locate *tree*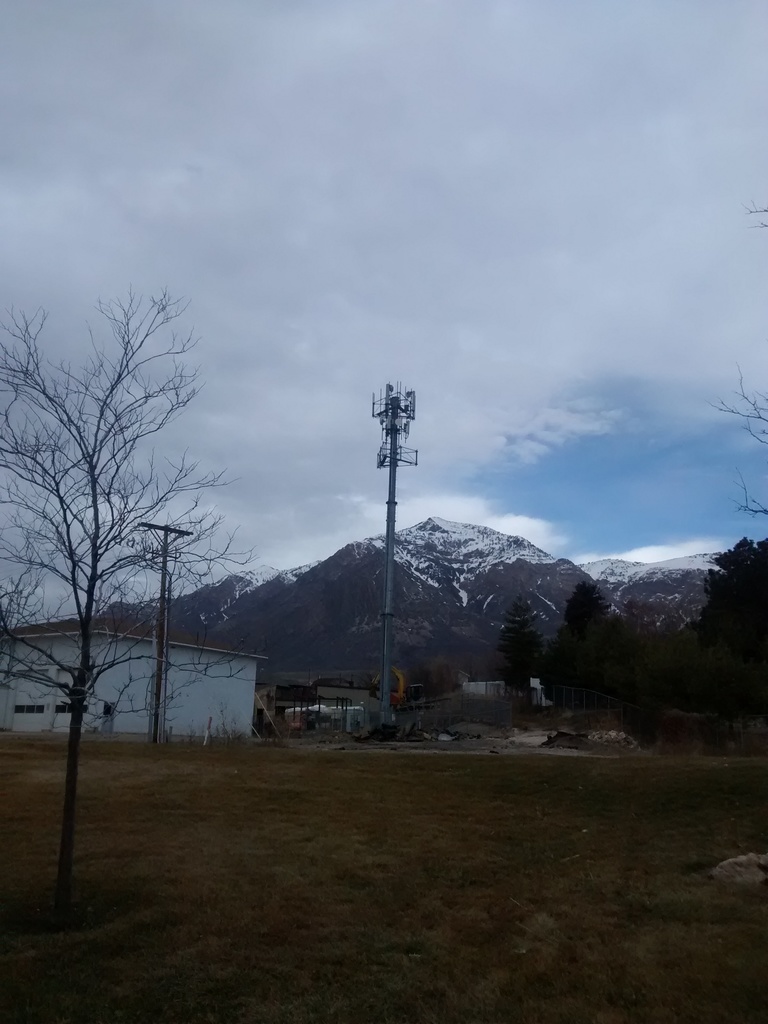
<bbox>674, 524, 767, 749</bbox>
